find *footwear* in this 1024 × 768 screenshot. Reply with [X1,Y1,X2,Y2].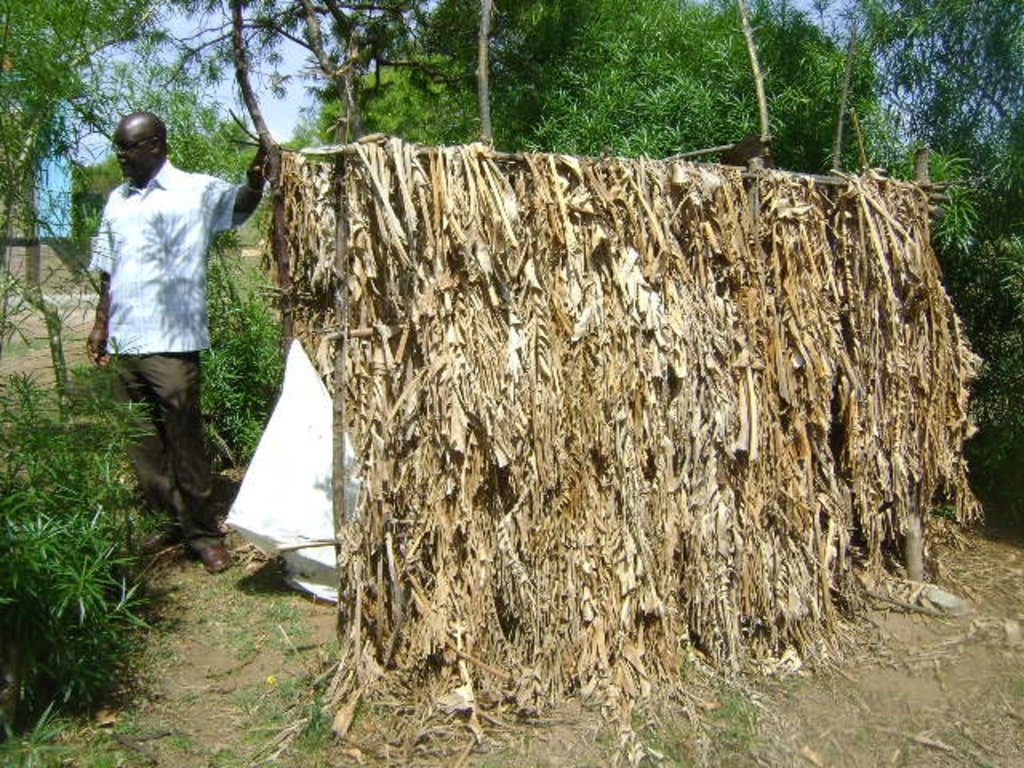
[194,546,234,578].
